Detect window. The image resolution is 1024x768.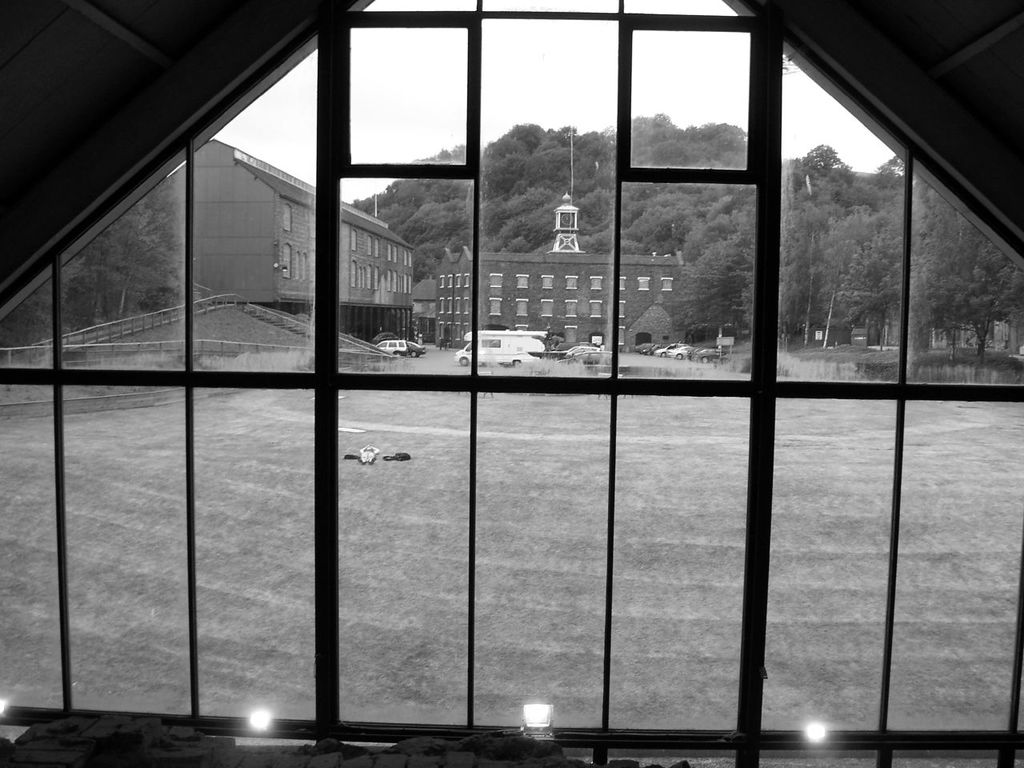
<region>517, 298, 529, 317</region>.
